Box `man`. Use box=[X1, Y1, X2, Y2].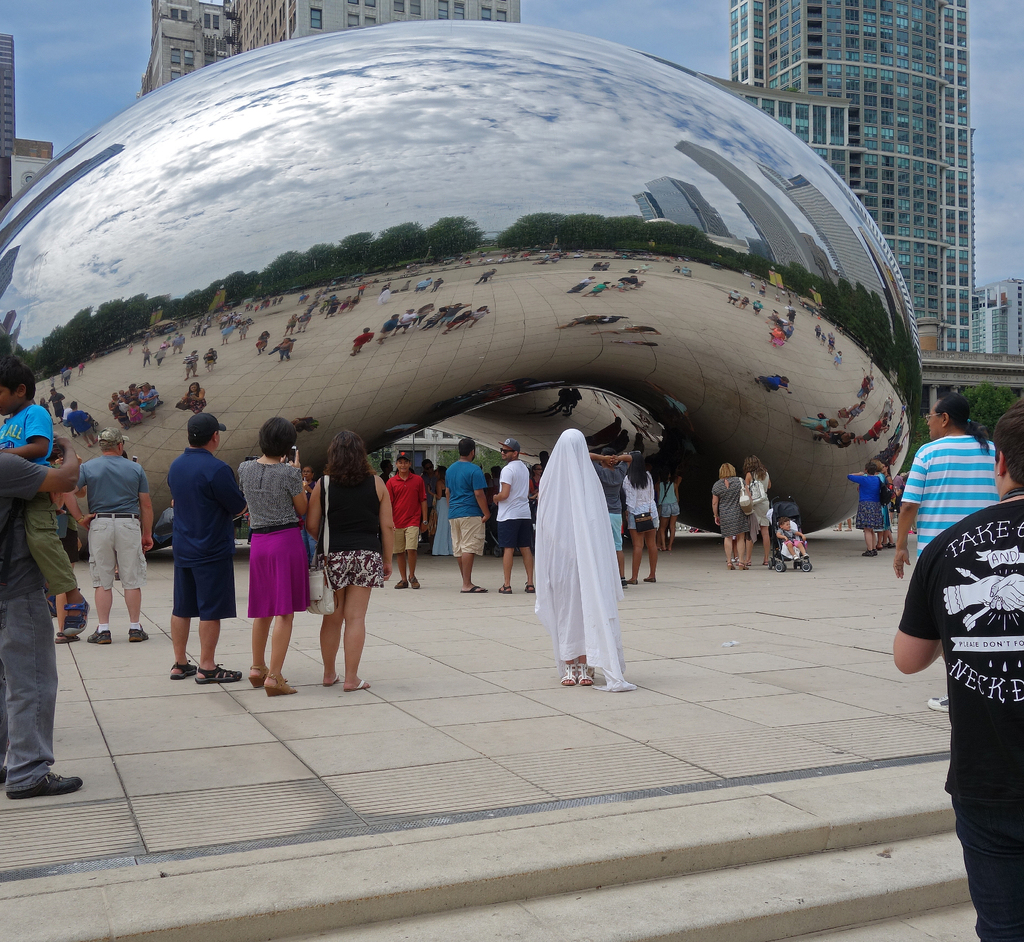
box=[76, 431, 154, 641].
